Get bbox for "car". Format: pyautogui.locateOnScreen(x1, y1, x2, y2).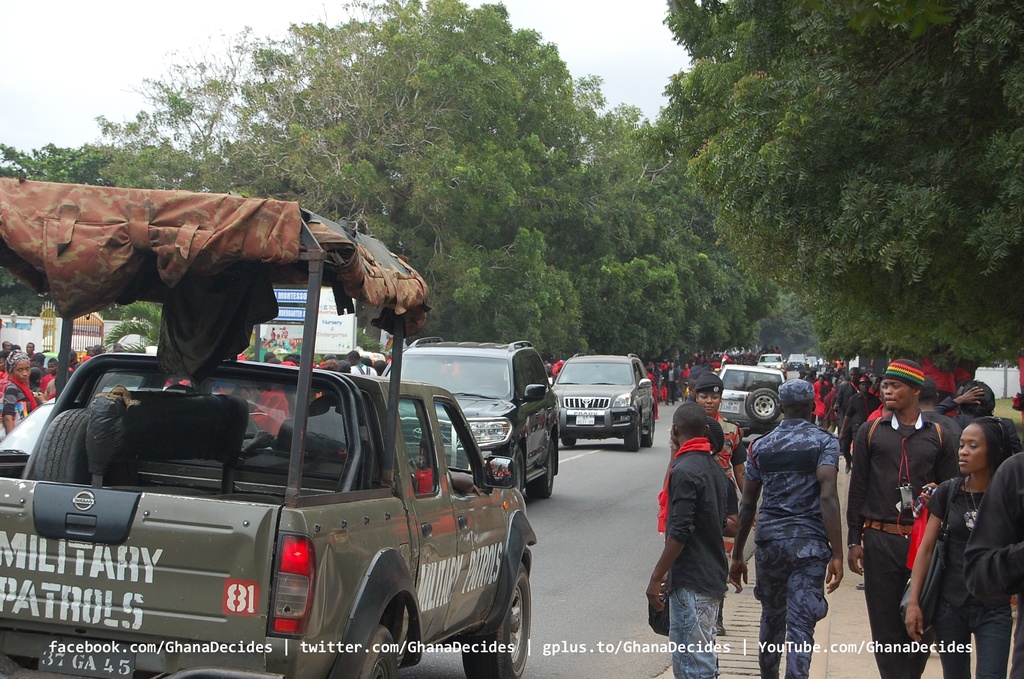
pyautogui.locateOnScreen(372, 334, 561, 501).
